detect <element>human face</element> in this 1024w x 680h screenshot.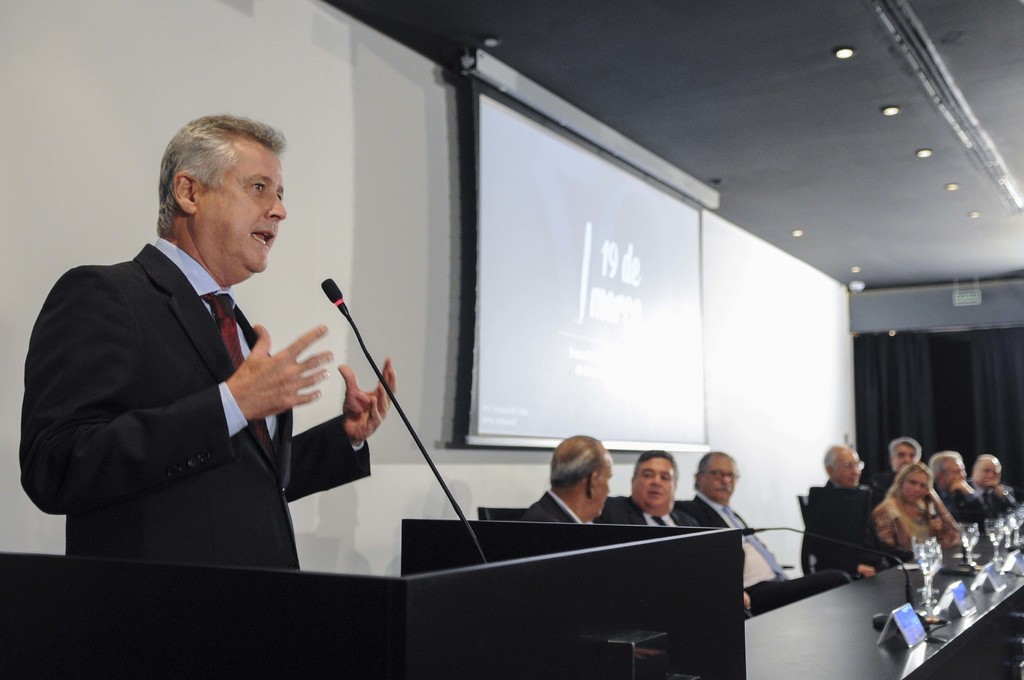
Detection: {"left": 628, "top": 453, "right": 673, "bottom": 506}.
